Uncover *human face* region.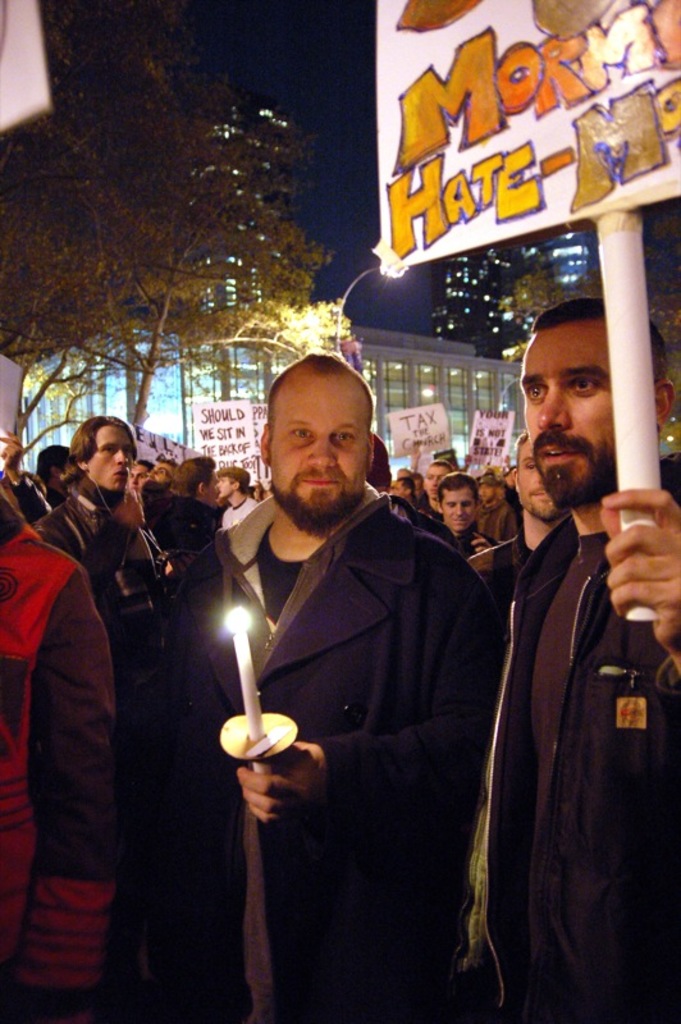
Uncovered: l=517, t=289, r=648, b=511.
